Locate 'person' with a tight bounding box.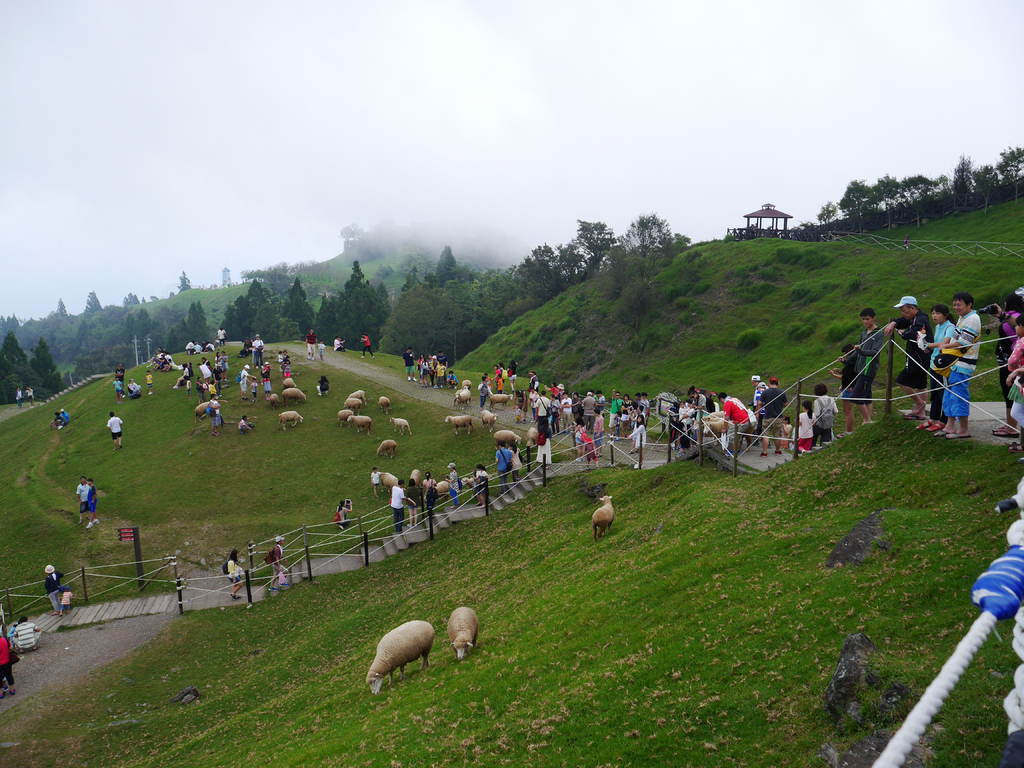
bbox=(405, 479, 419, 532).
